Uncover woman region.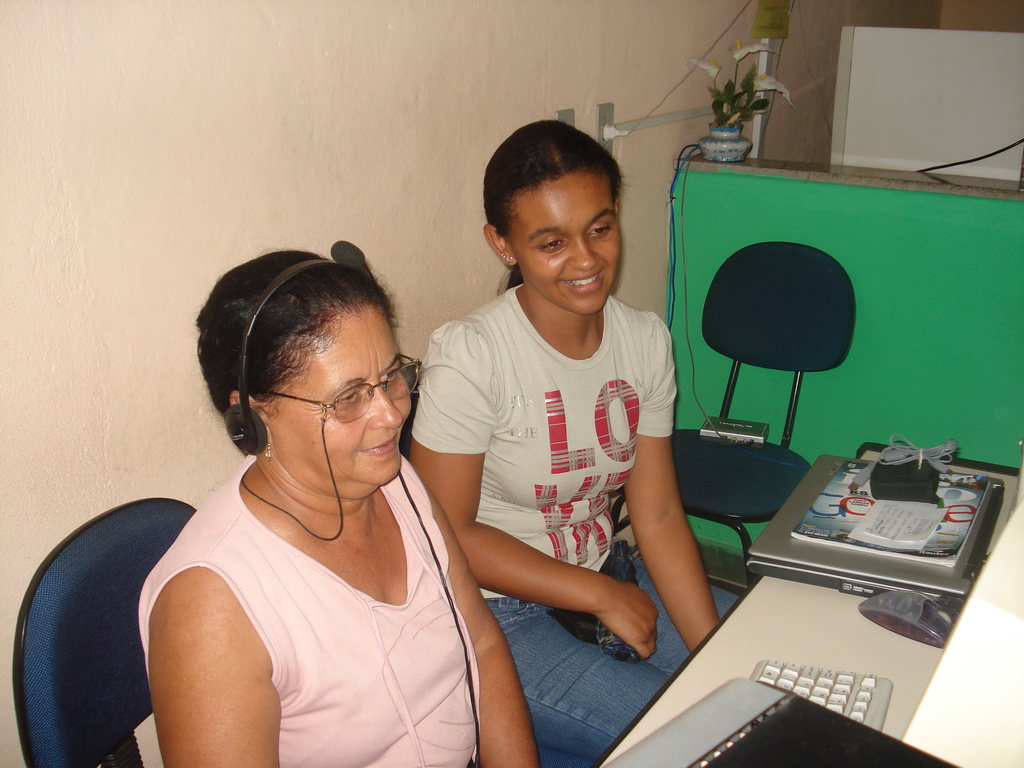
Uncovered: <region>89, 227, 512, 767</region>.
